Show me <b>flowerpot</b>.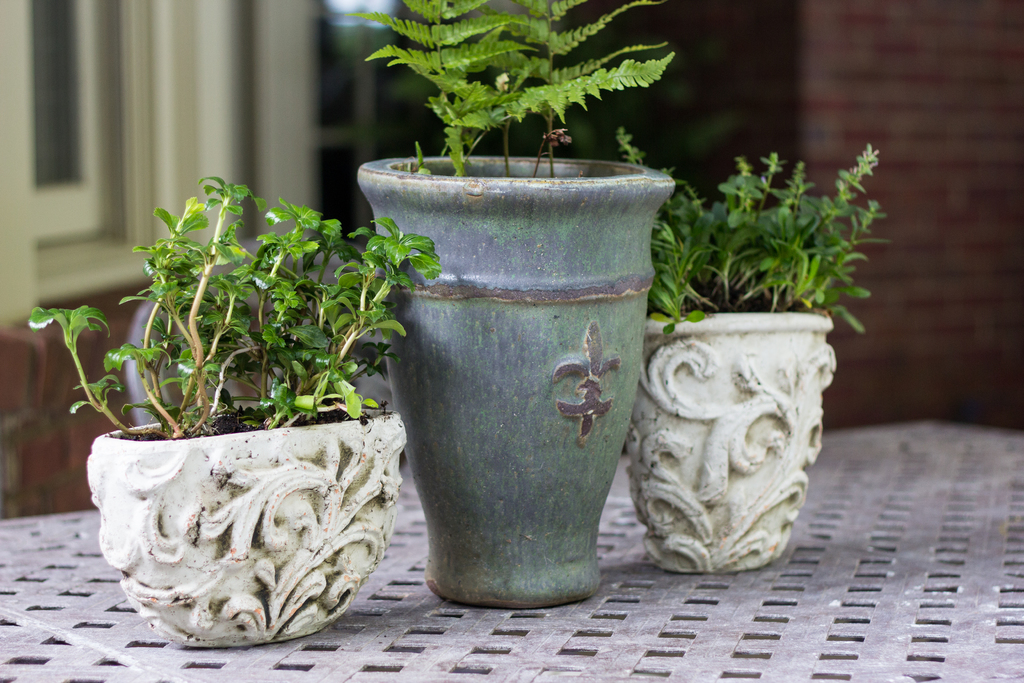
<b>flowerpot</b> is here: detection(359, 154, 674, 609).
